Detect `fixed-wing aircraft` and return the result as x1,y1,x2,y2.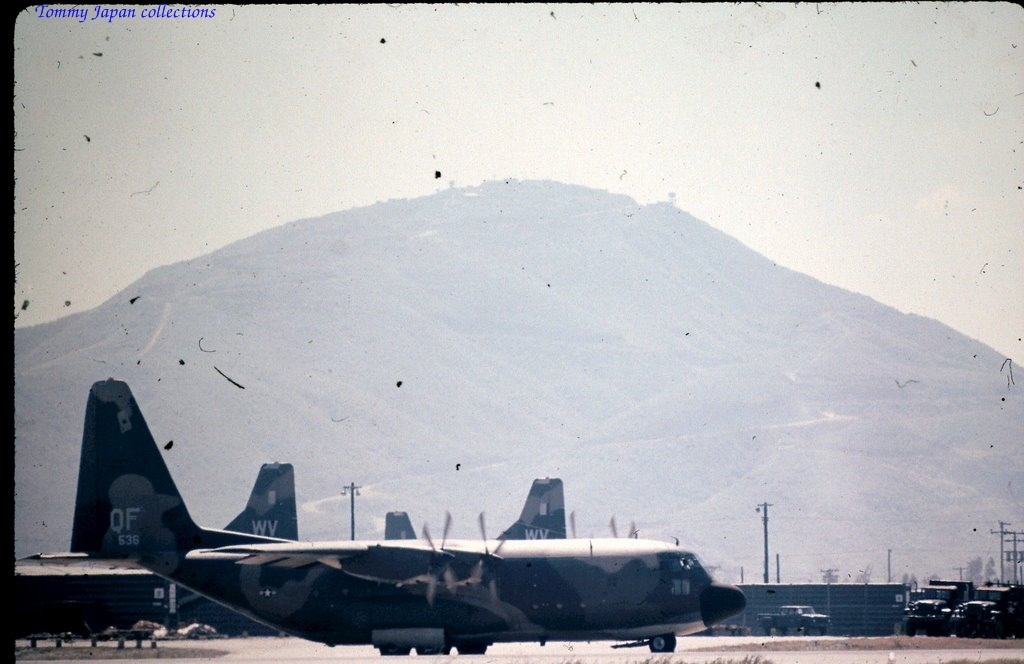
385,509,417,538.
